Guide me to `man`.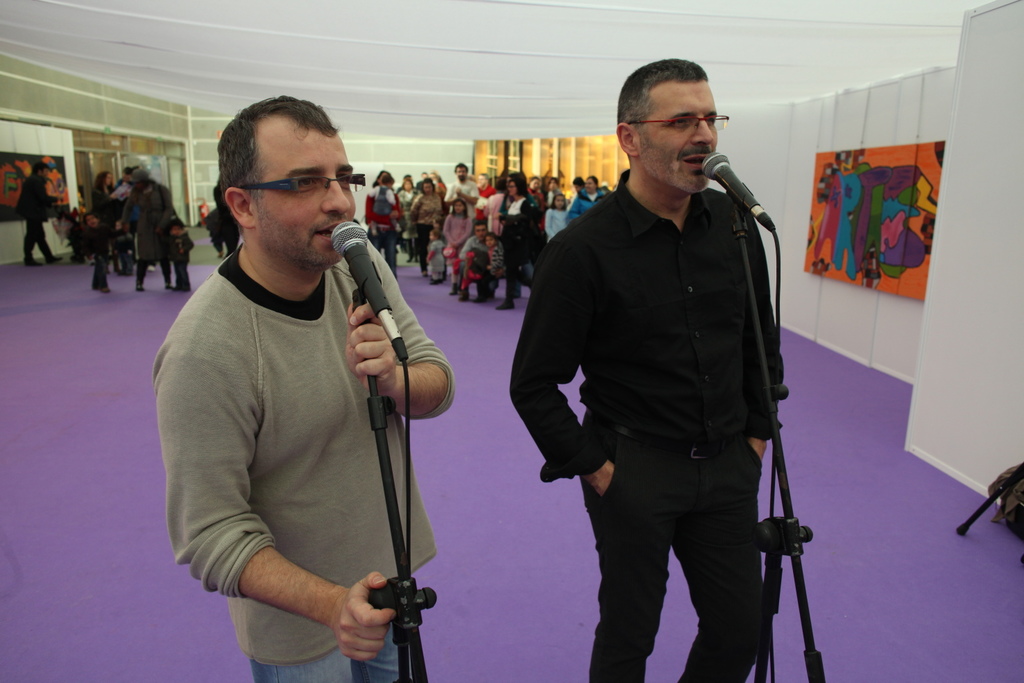
Guidance: 150 92 454 682.
